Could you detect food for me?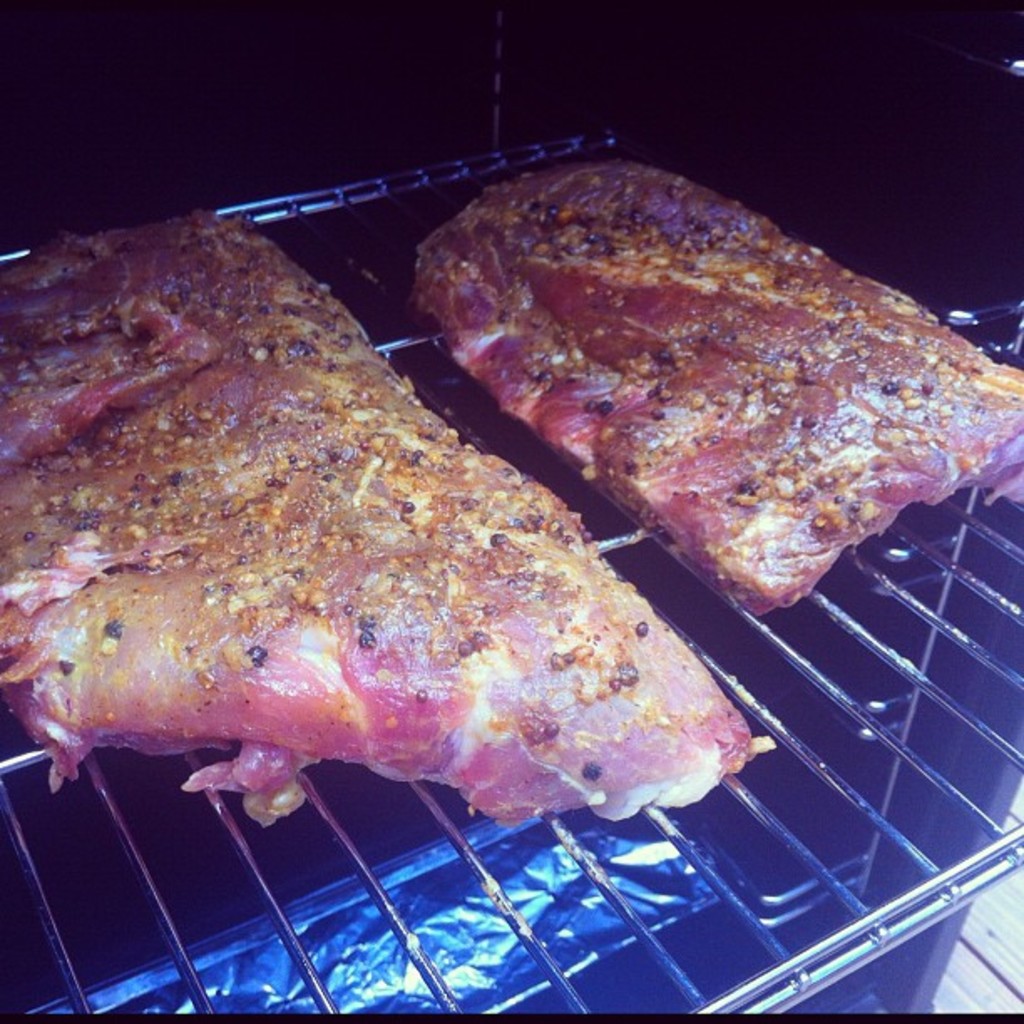
Detection result: bbox=(407, 156, 1022, 621).
